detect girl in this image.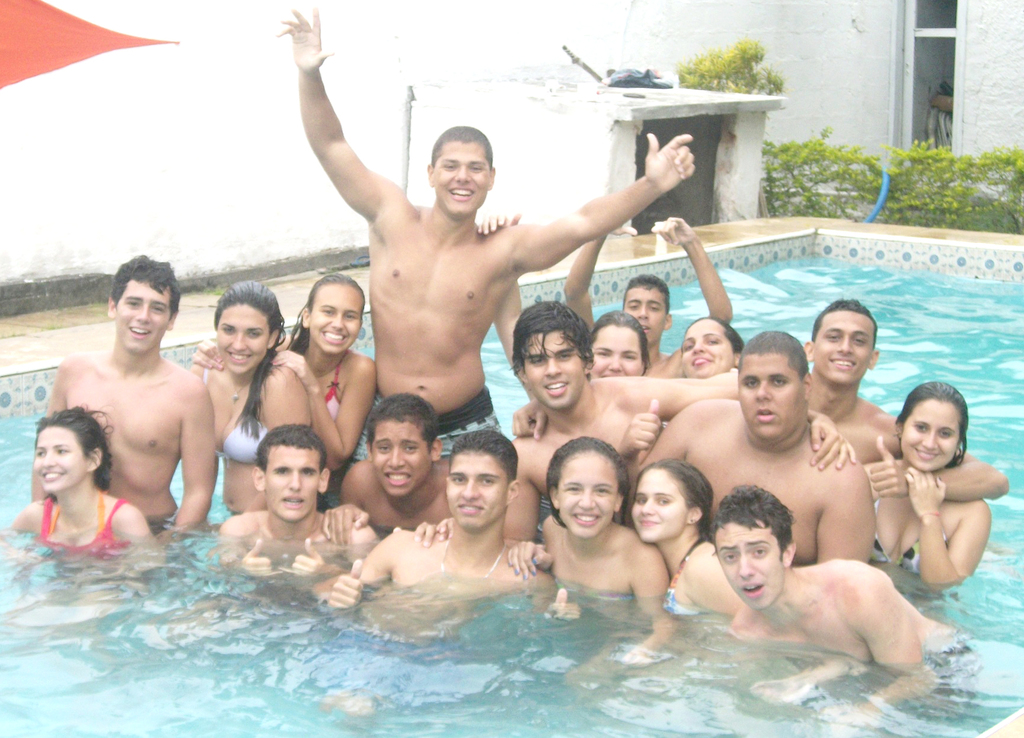
Detection: {"left": 190, "top": 266, "right": 376, "bottom": 496}.
